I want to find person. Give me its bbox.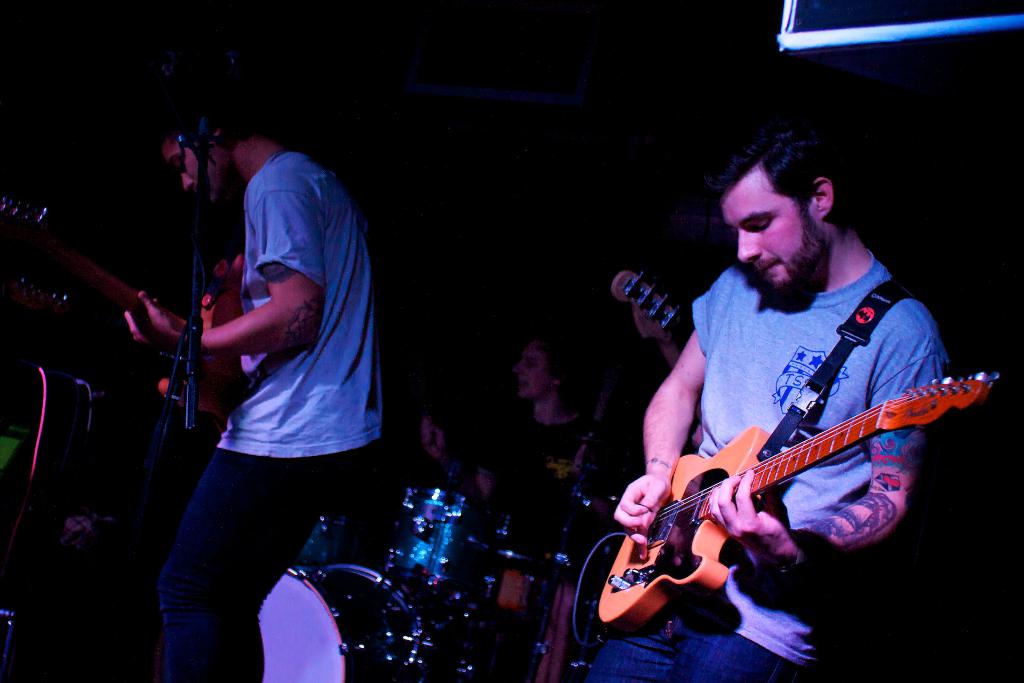
pyautogui.locateOnScreen(573, 104, 958, 682).
